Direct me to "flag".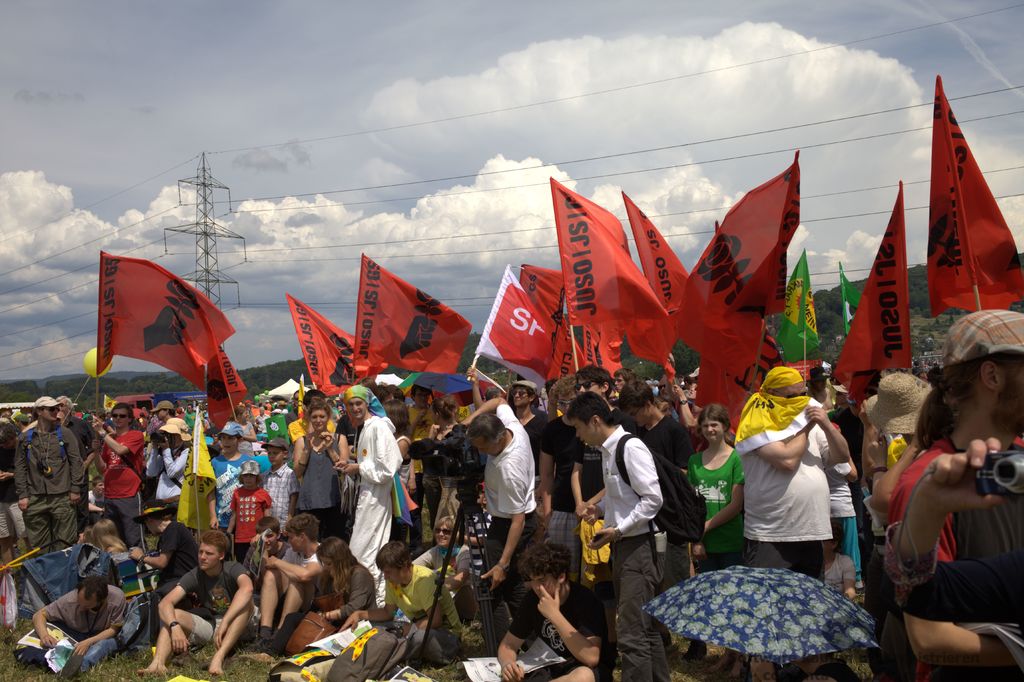
Direction: <bbox>99, 247, 239, 391</bbox>.
